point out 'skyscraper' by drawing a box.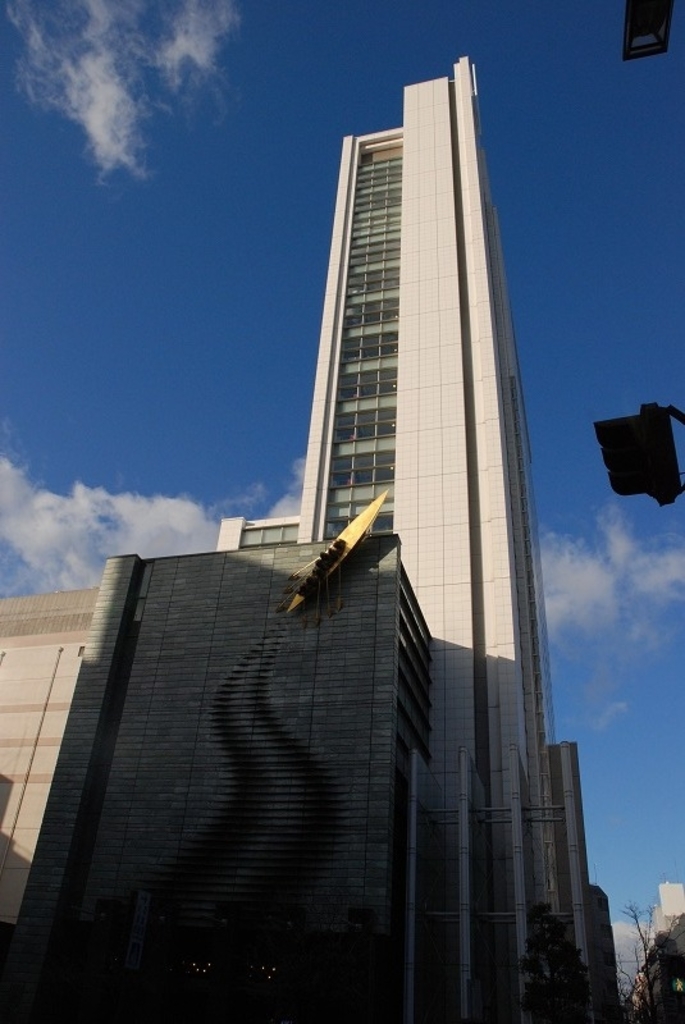
[left=234, top=44, right=600, bottom=956].
